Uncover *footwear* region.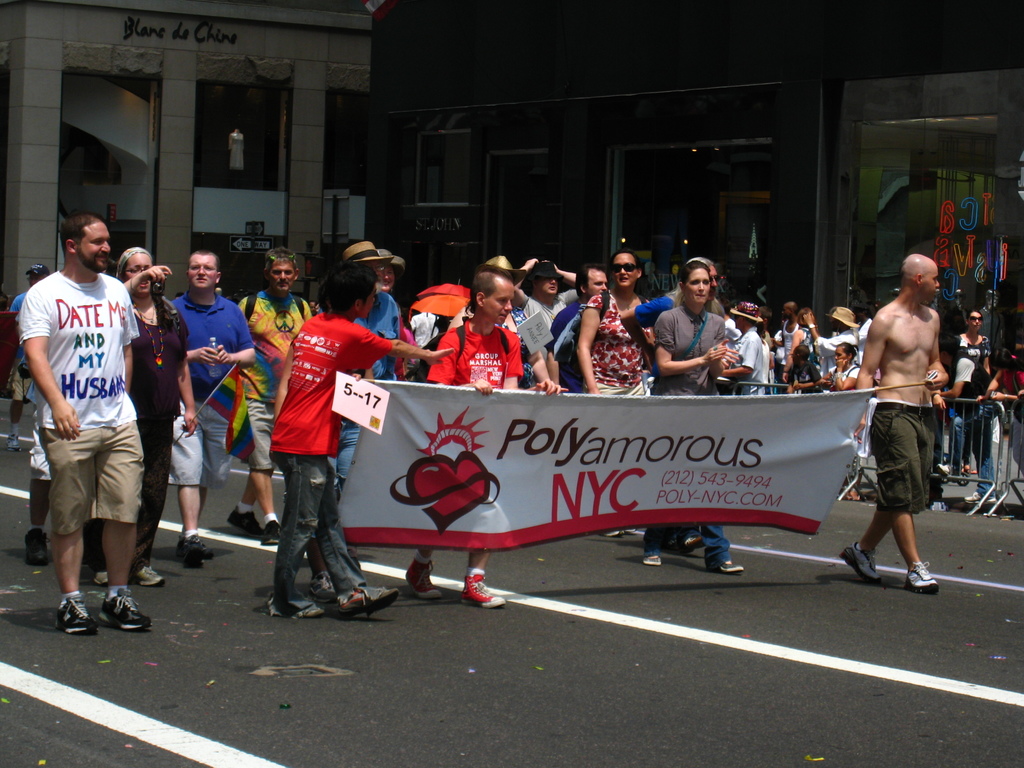
Uncovered: pyautogui.locateOnScreen(837, 547, 883, 584).
